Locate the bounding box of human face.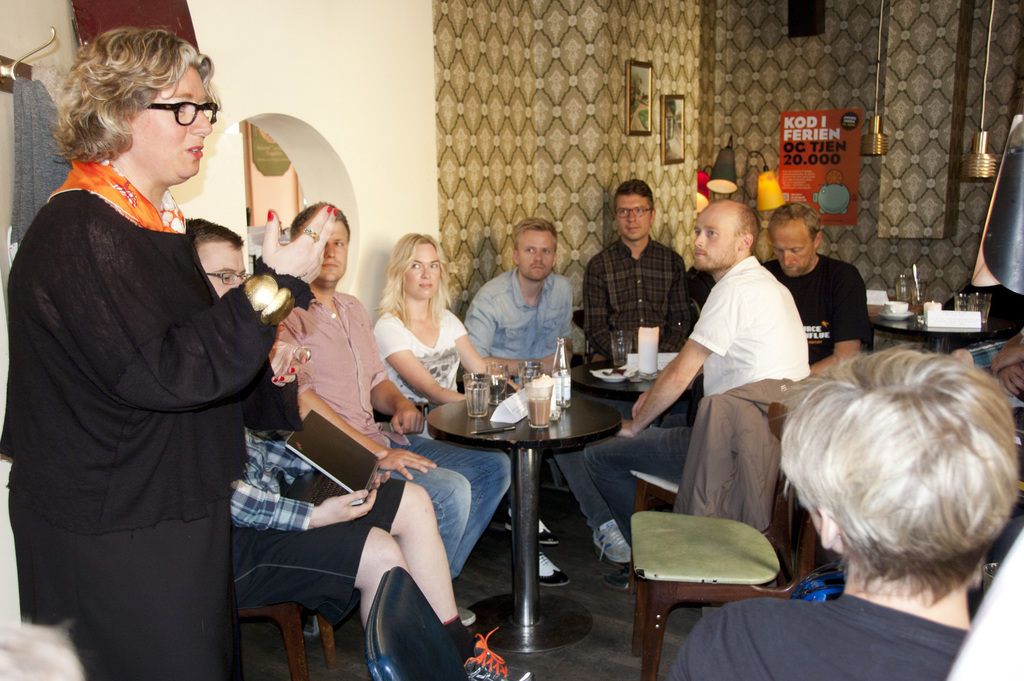
Bounding box: (402, 243, 442, 301).
